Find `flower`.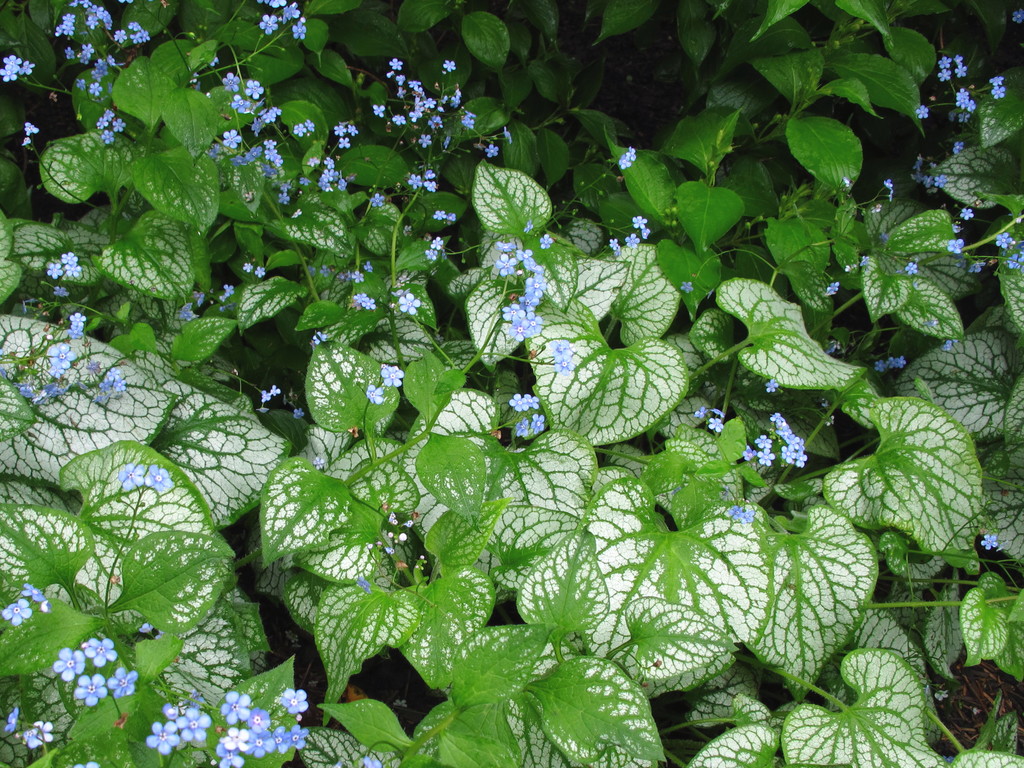
763, 376, 779, 393.
